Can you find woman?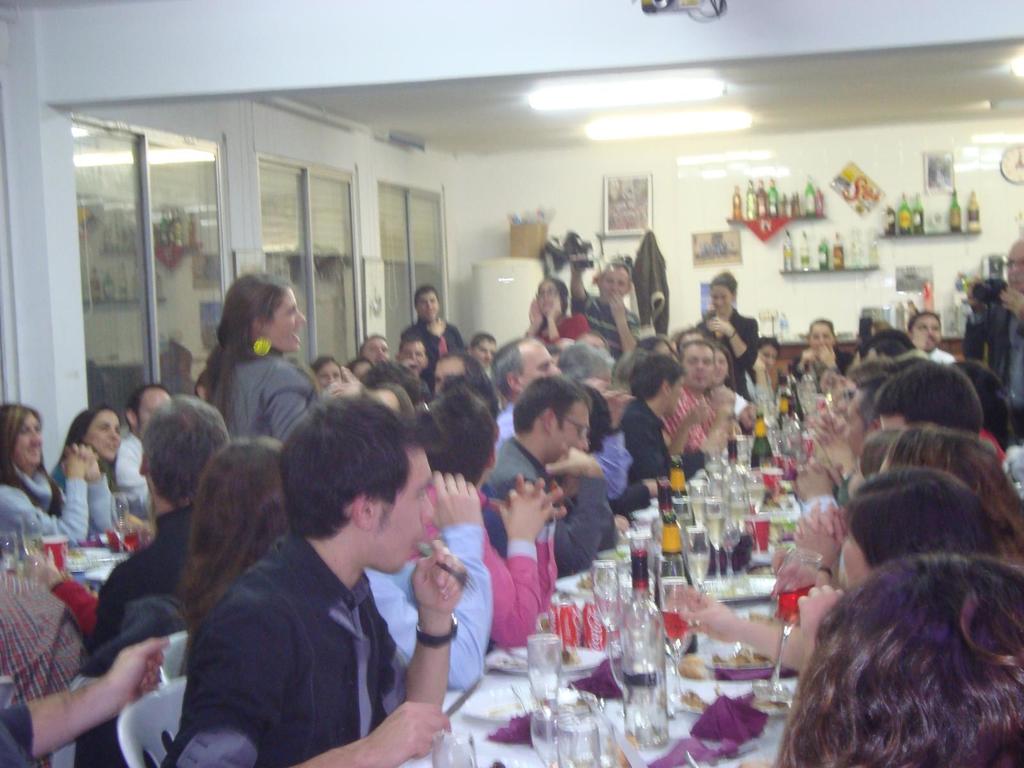
Yes, bounding box: [1, 404, 123, 544].
